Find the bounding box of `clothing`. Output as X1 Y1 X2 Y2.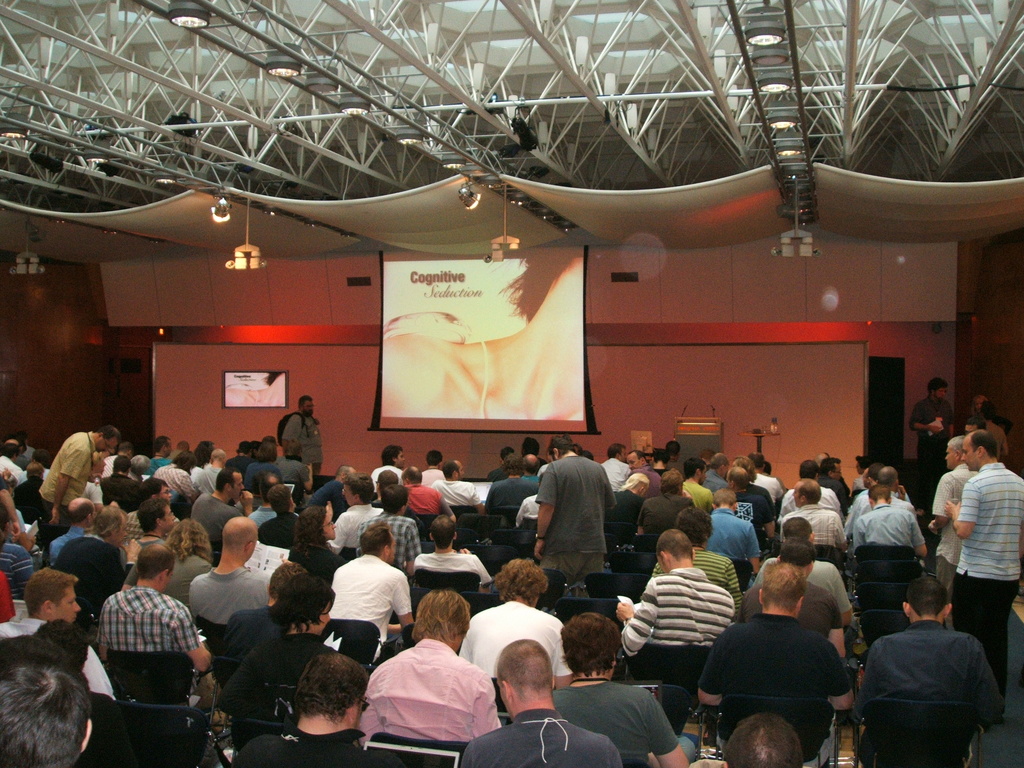
216 603 276 655.
